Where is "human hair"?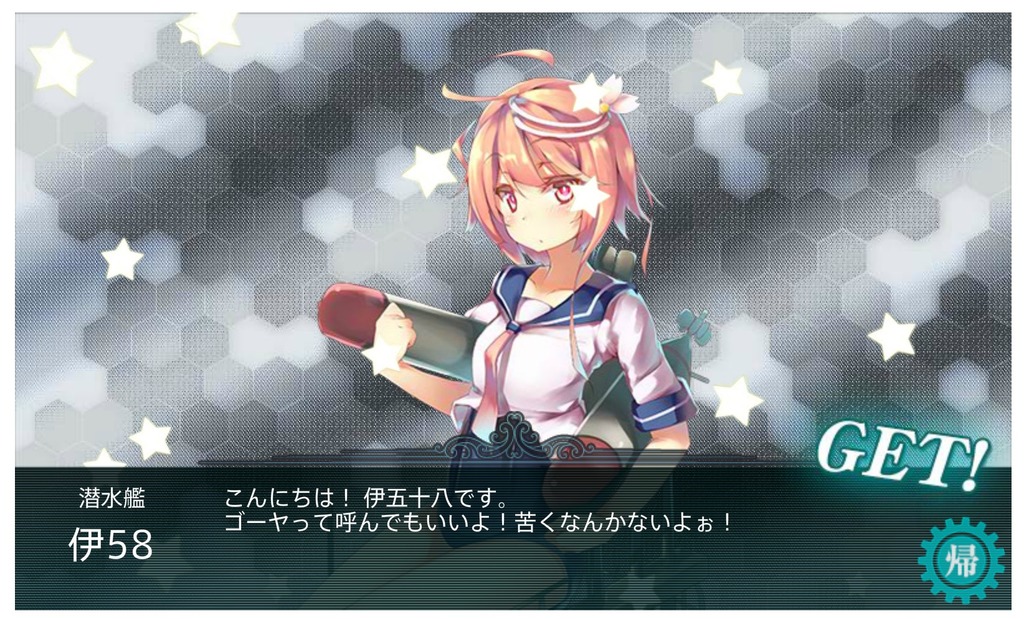
rect(460, 79, 643, 271).
